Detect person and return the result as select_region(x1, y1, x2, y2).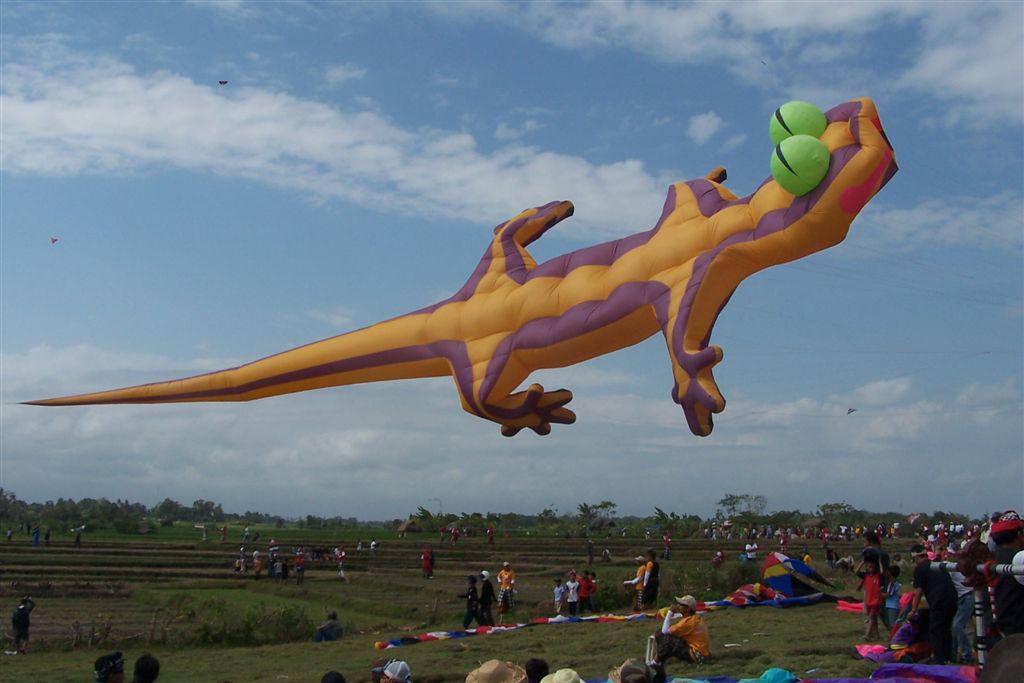
select_region(457, 576, 487, 629).
